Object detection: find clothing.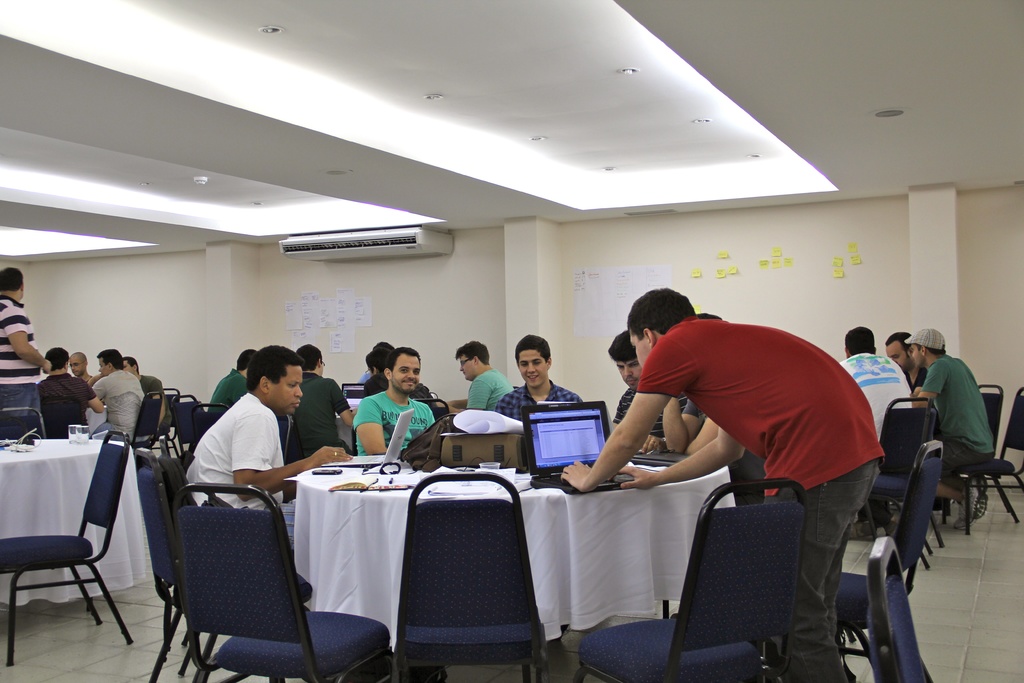
BBox(898, 365, 928, 393).
